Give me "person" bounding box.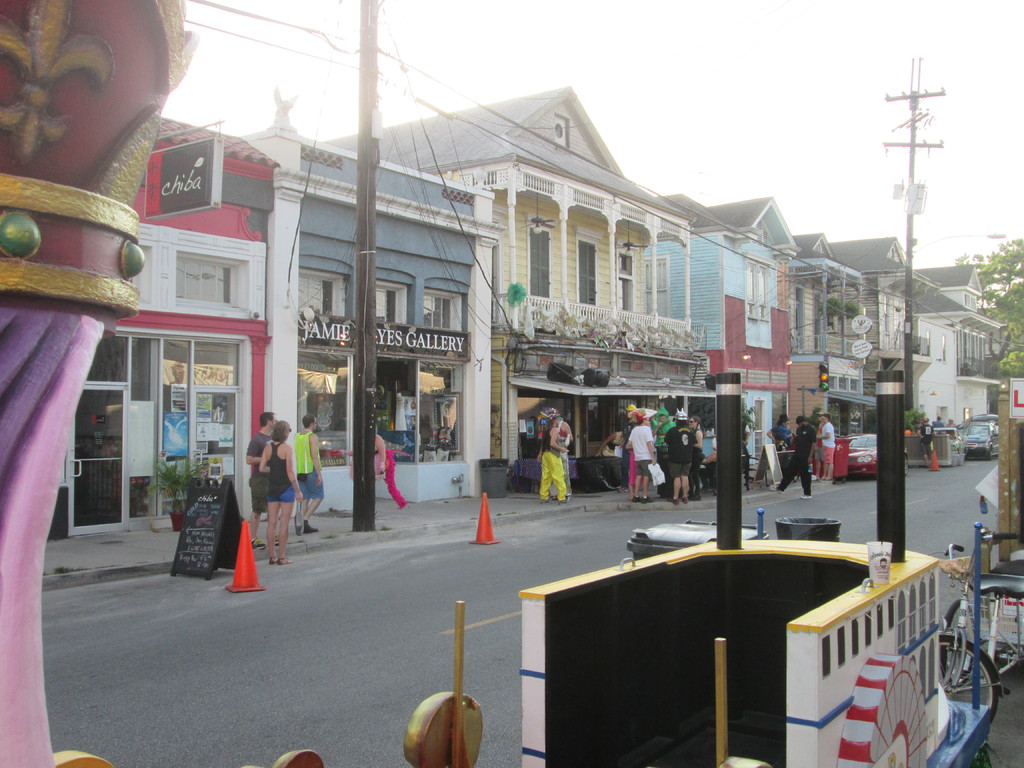
289 412 323 541.
